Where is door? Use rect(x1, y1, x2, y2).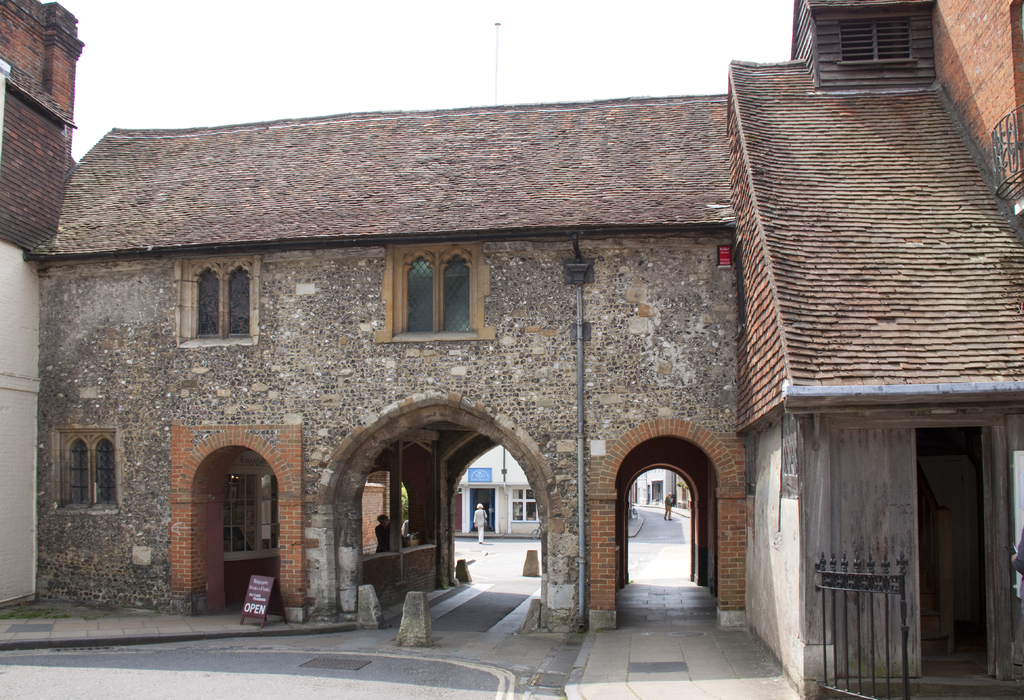
rect(484, 489, 496, 531).
